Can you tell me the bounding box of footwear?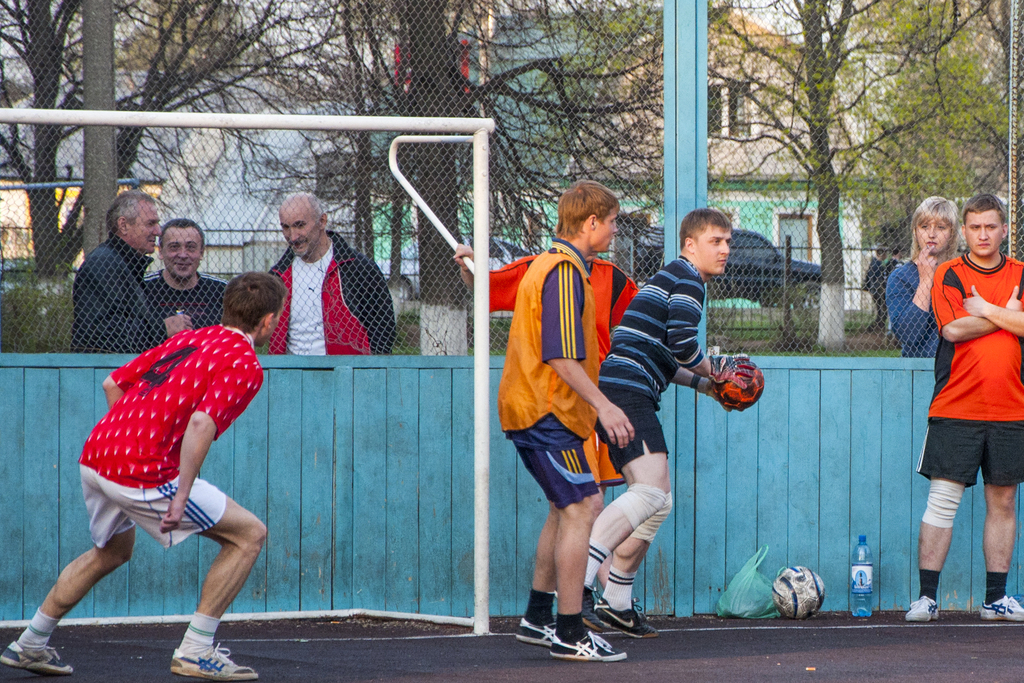
593 597 660 638.
